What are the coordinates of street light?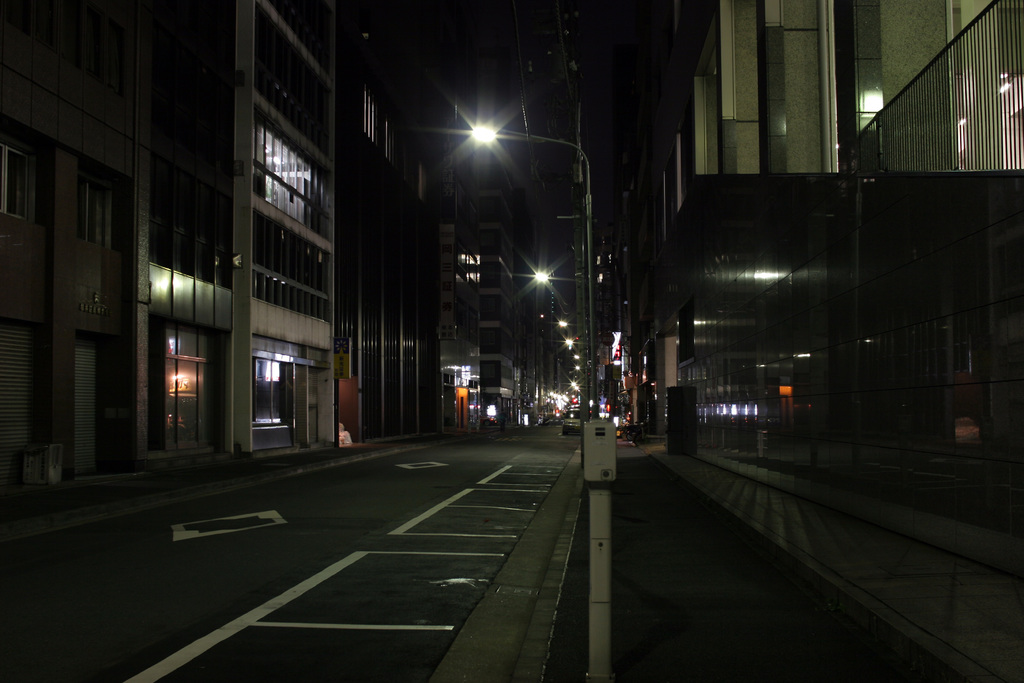
568, 380, 589, 388.
